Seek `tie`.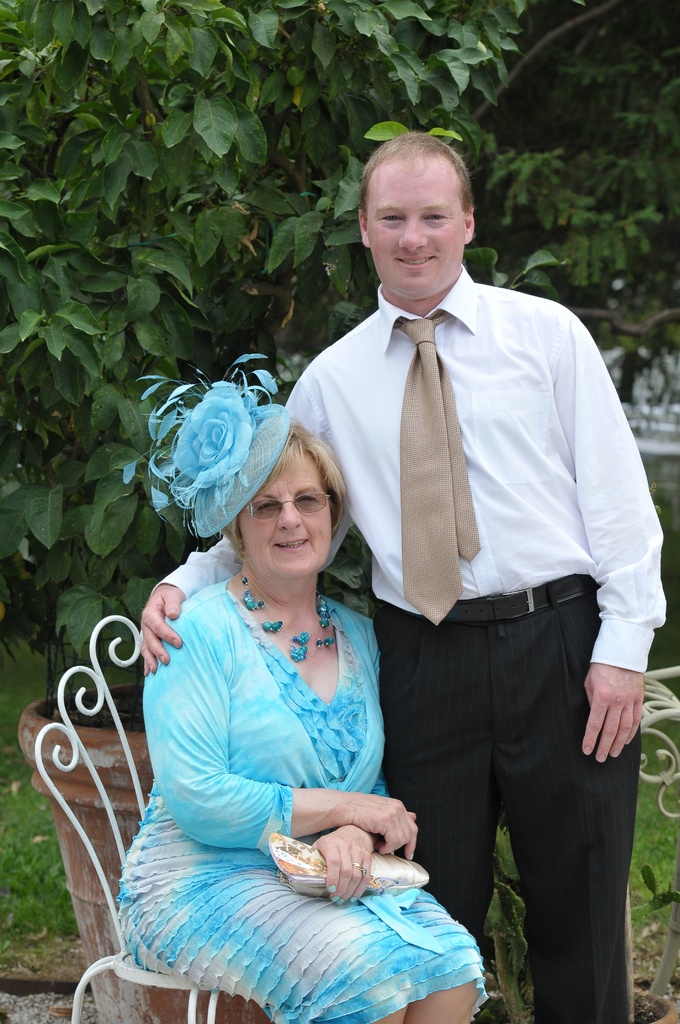
(391,307,482,624).
